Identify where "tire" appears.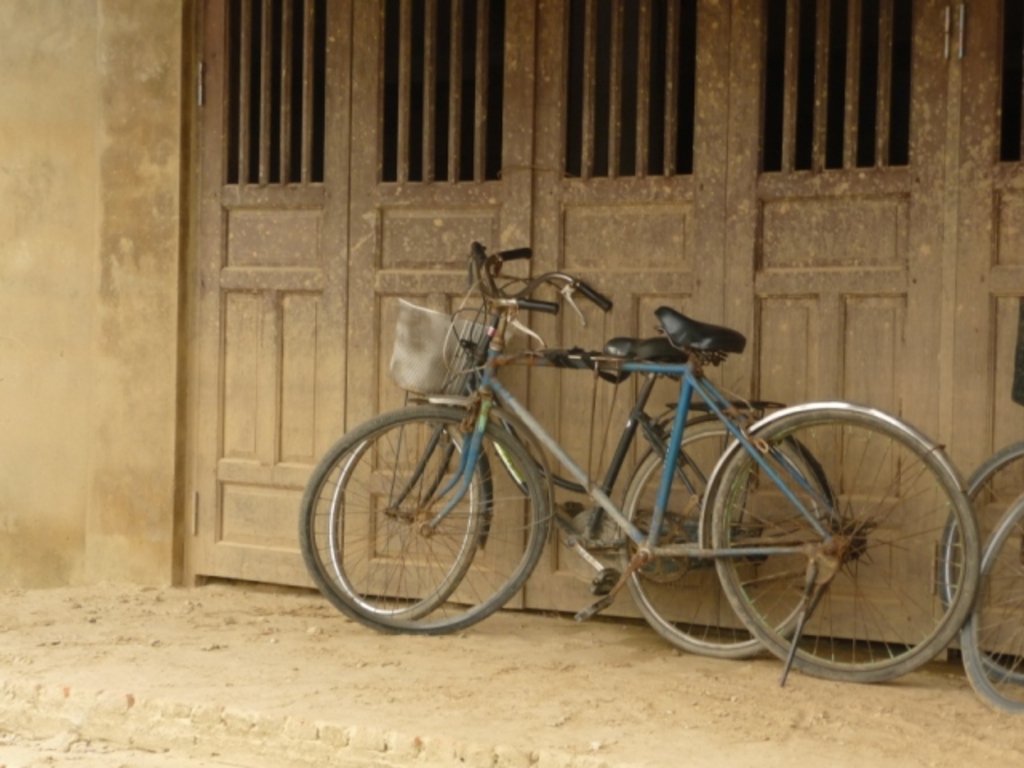
Appears at region(298, 405, 547, 634).
